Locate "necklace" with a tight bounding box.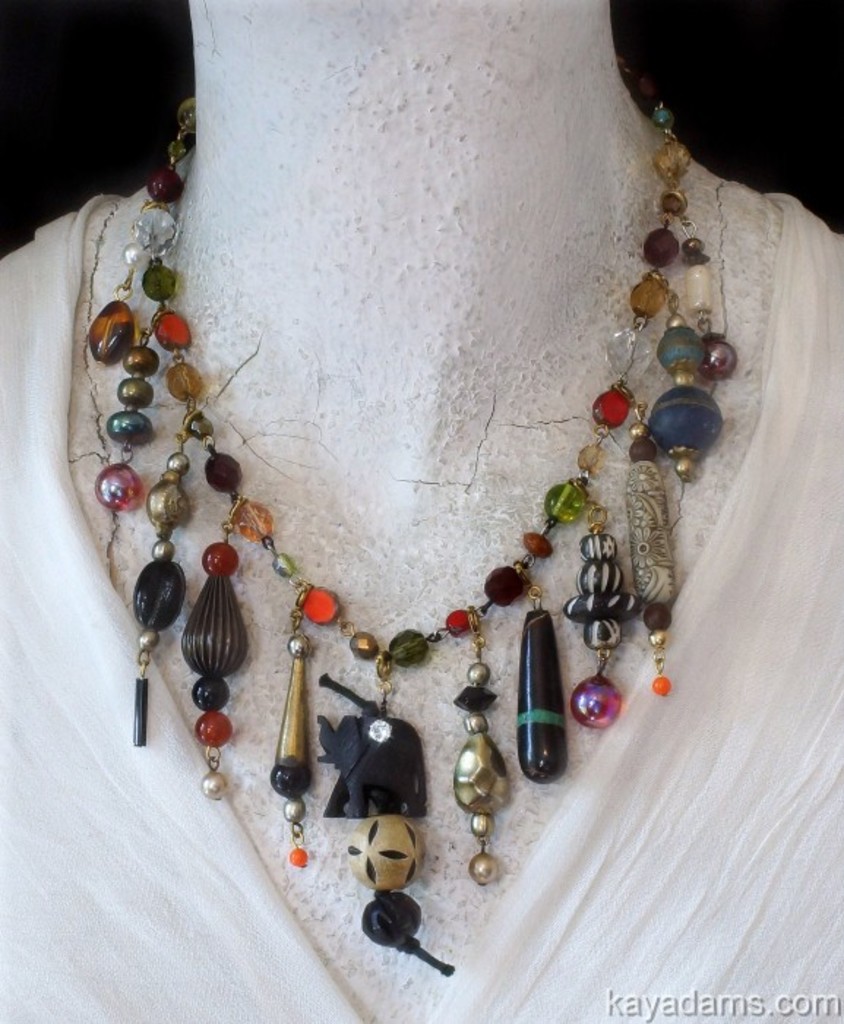
Rect(72, 97, 749, 974).
